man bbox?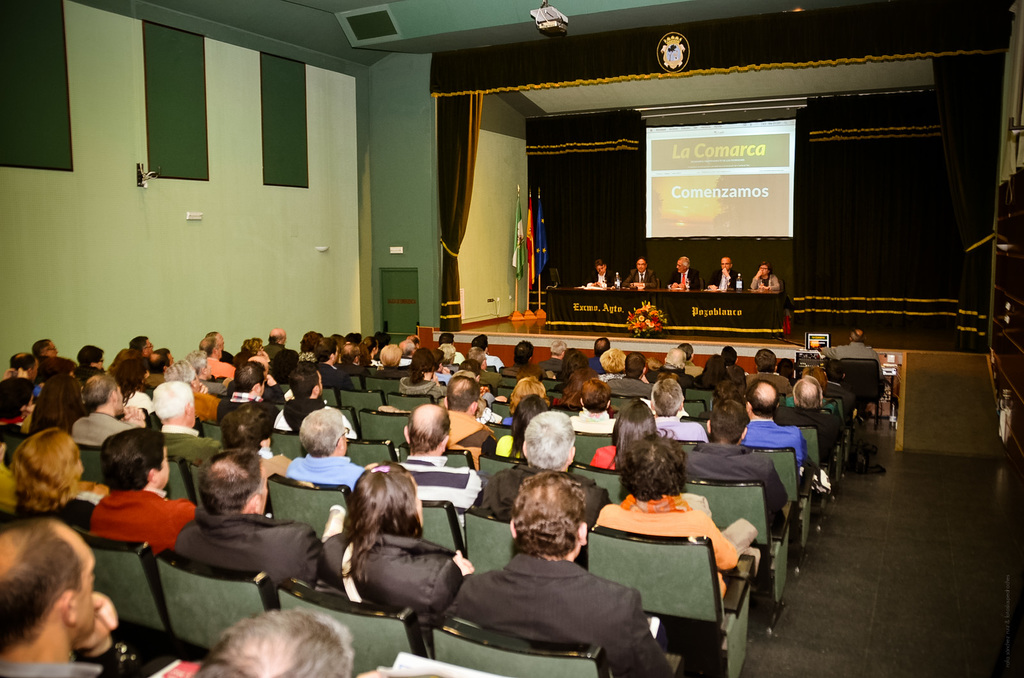
741,377,804,464
